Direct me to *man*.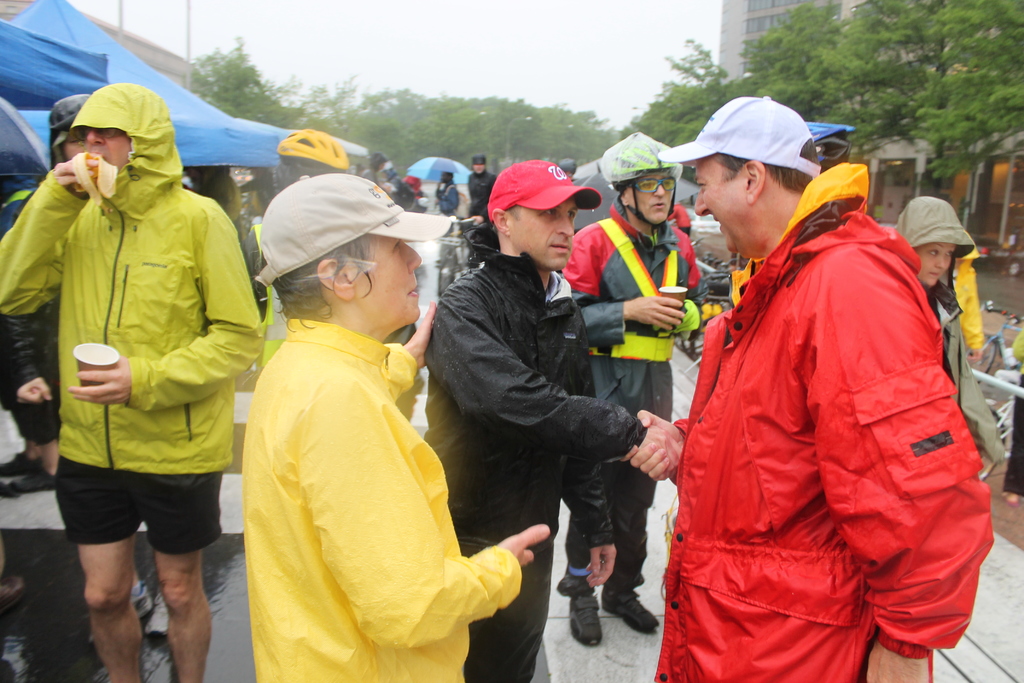
Direction: bbox(0, 86, 261, 675).
